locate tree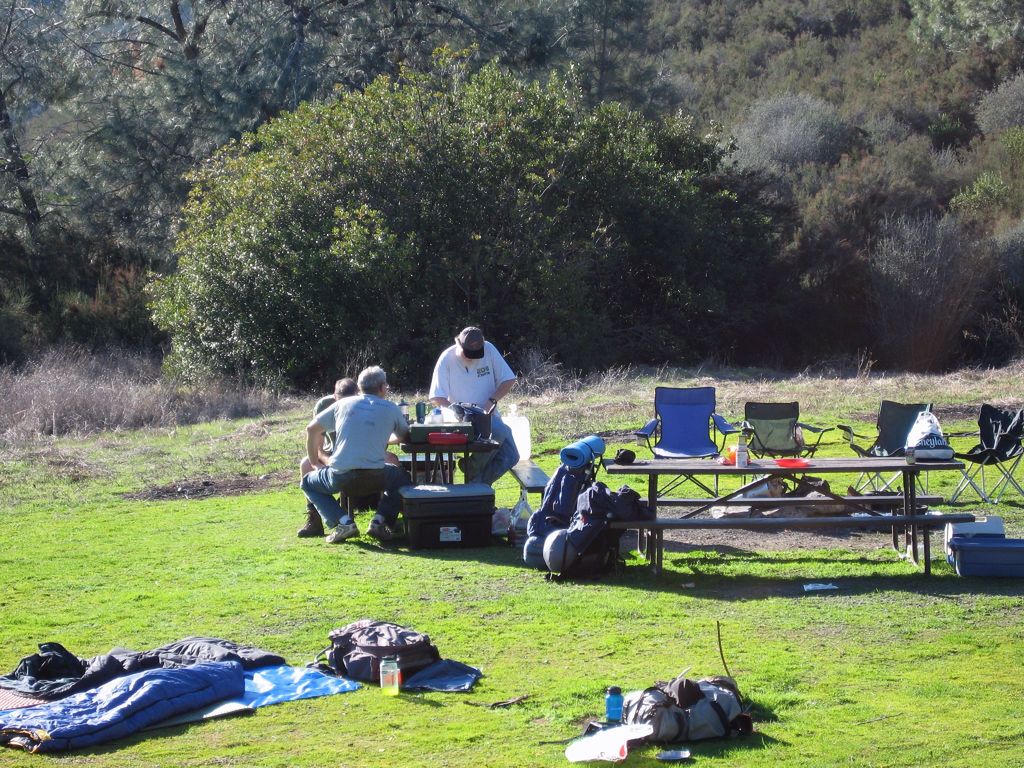
BBox(86, 0, 441, 248)
